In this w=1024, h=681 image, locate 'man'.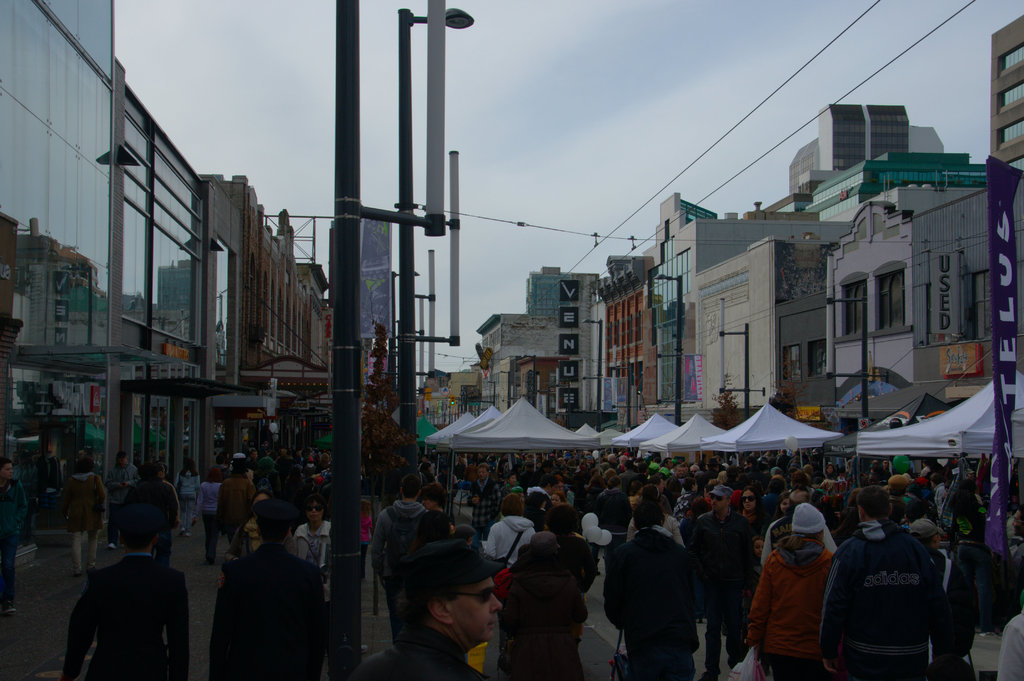
Bounding box: box(417, 454, 436, 477).
